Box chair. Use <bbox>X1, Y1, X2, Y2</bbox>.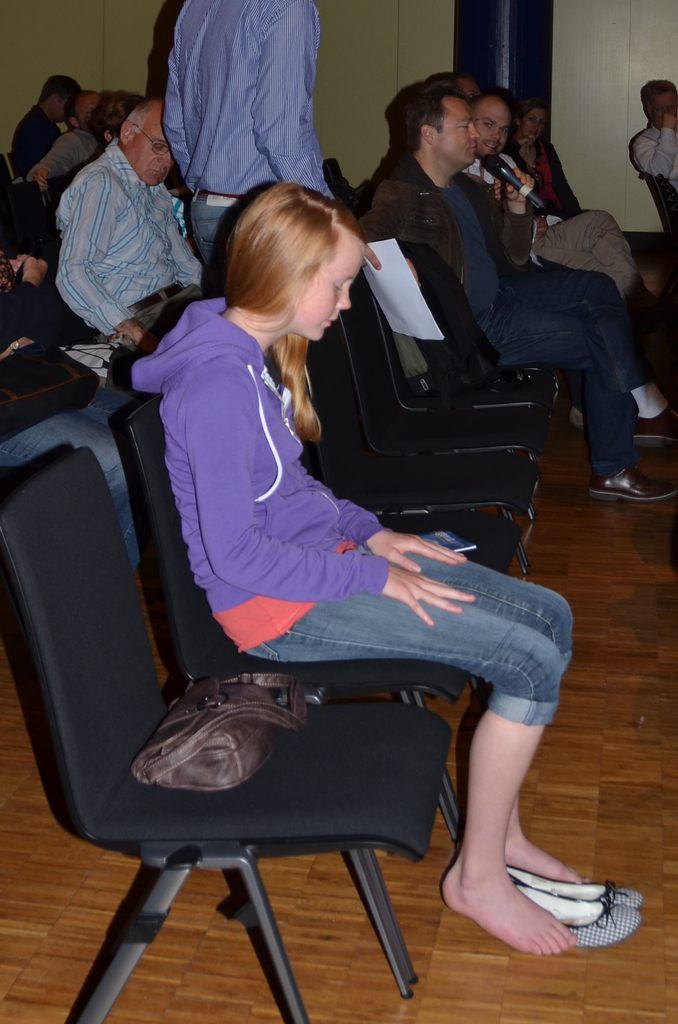
<bbox>104, 395, 474, 975</bbox>.
